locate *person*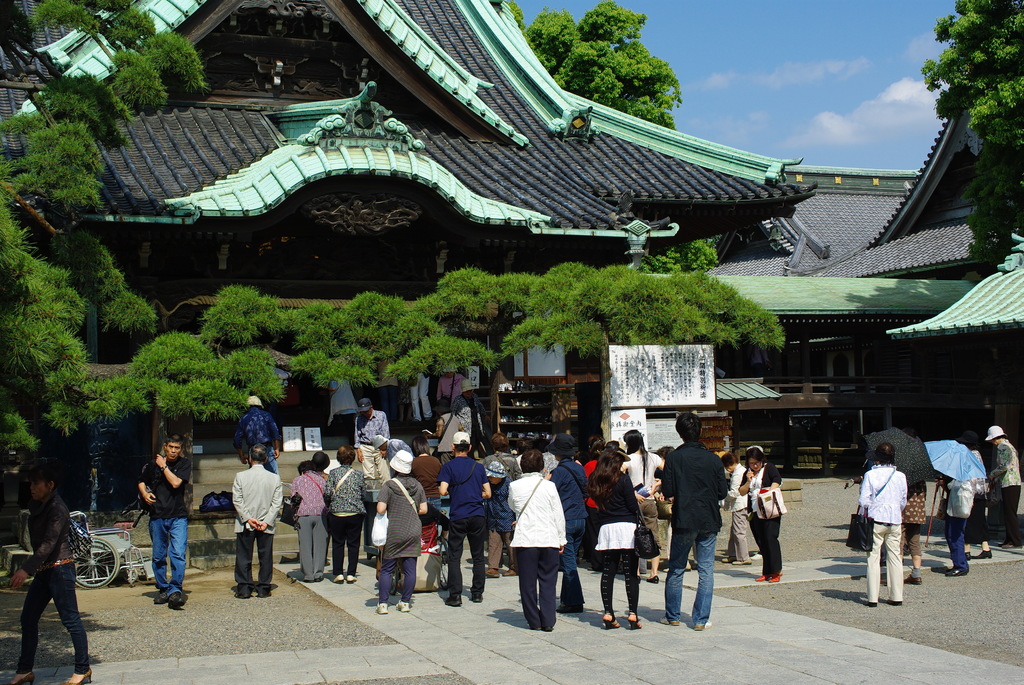
bbox=(235, 393, 281, 472)
